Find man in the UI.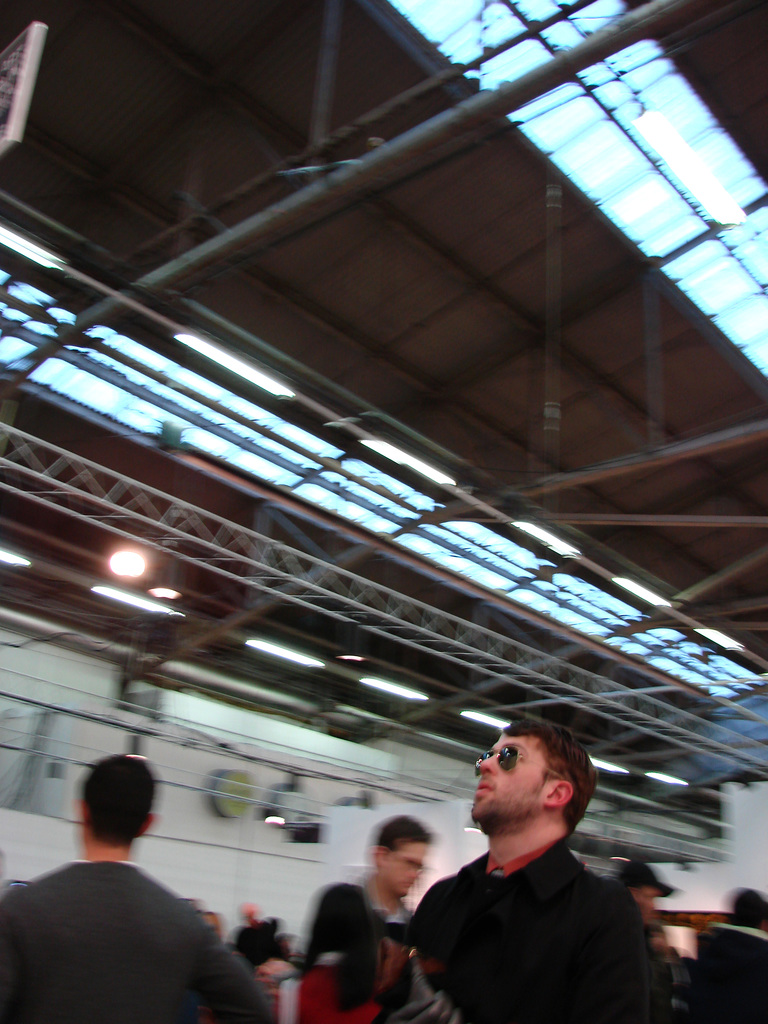
UI element at l=296, t=817, r=432, b=1023.
